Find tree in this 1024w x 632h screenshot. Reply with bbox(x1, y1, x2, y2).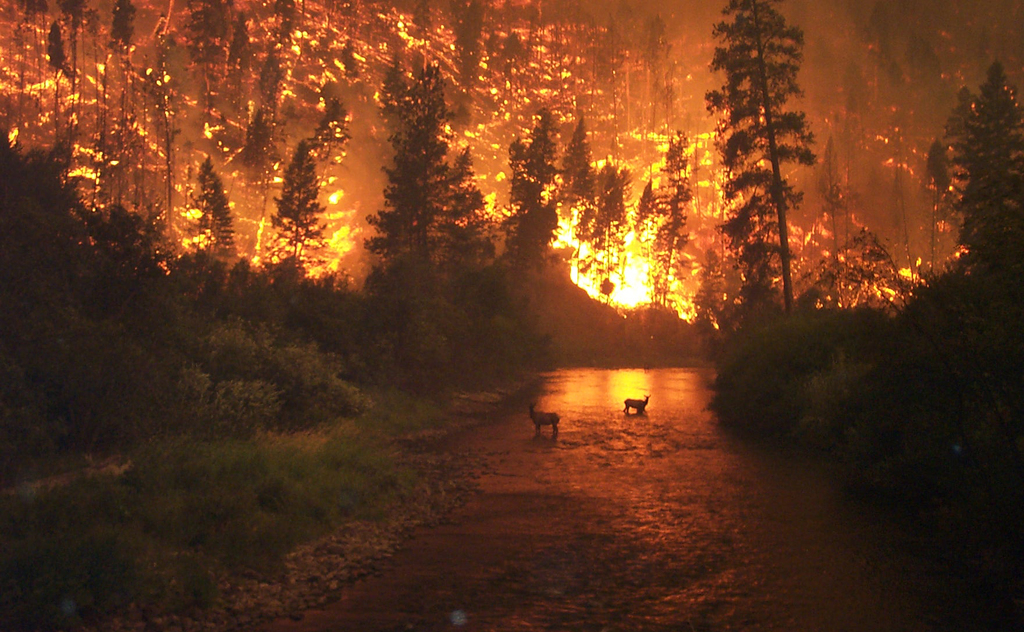
bbox(699, 6, 836, 323).
